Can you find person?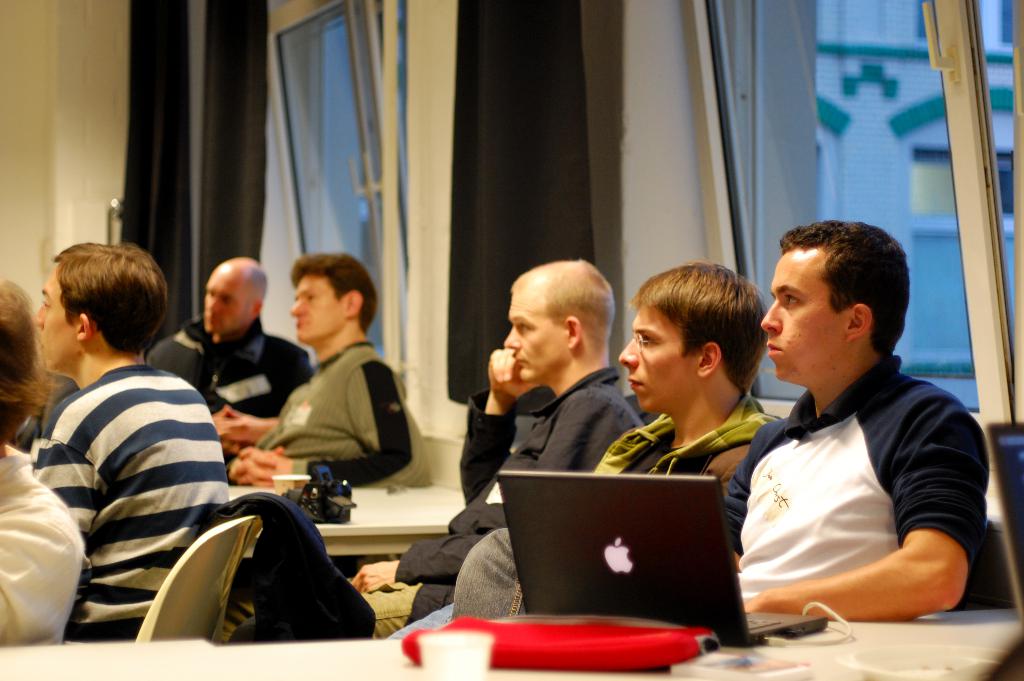
Yes, bounding box: (x1=206, y1=259, x2=643, y2=644).
